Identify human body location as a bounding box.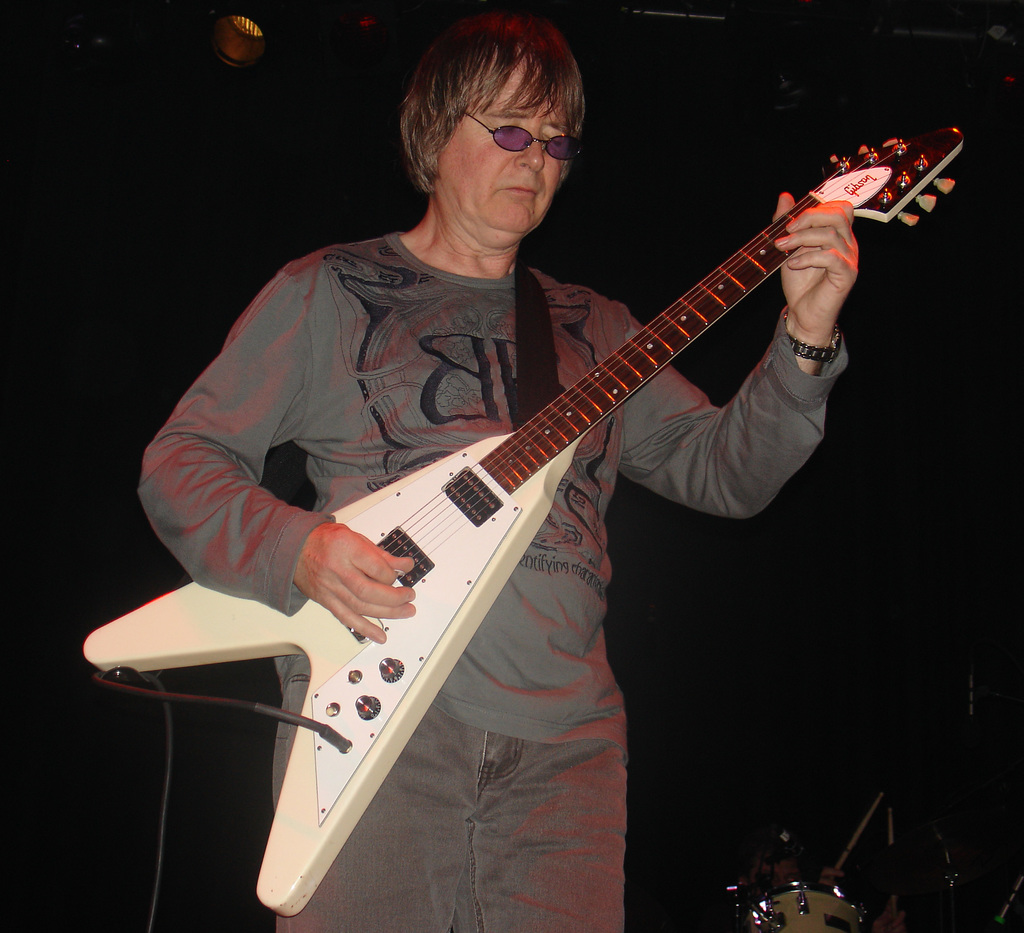
{"left": 136, "top": 8, "right": 855, "bottom": 932}.
